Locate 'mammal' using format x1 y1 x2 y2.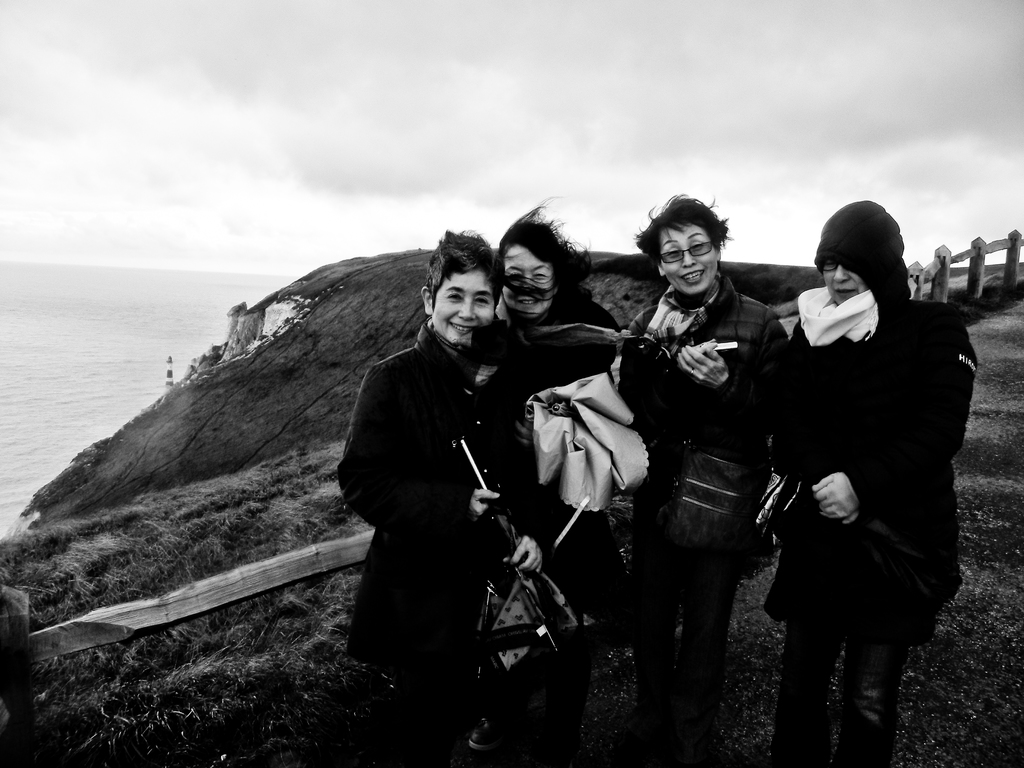
471 187 631 753.
